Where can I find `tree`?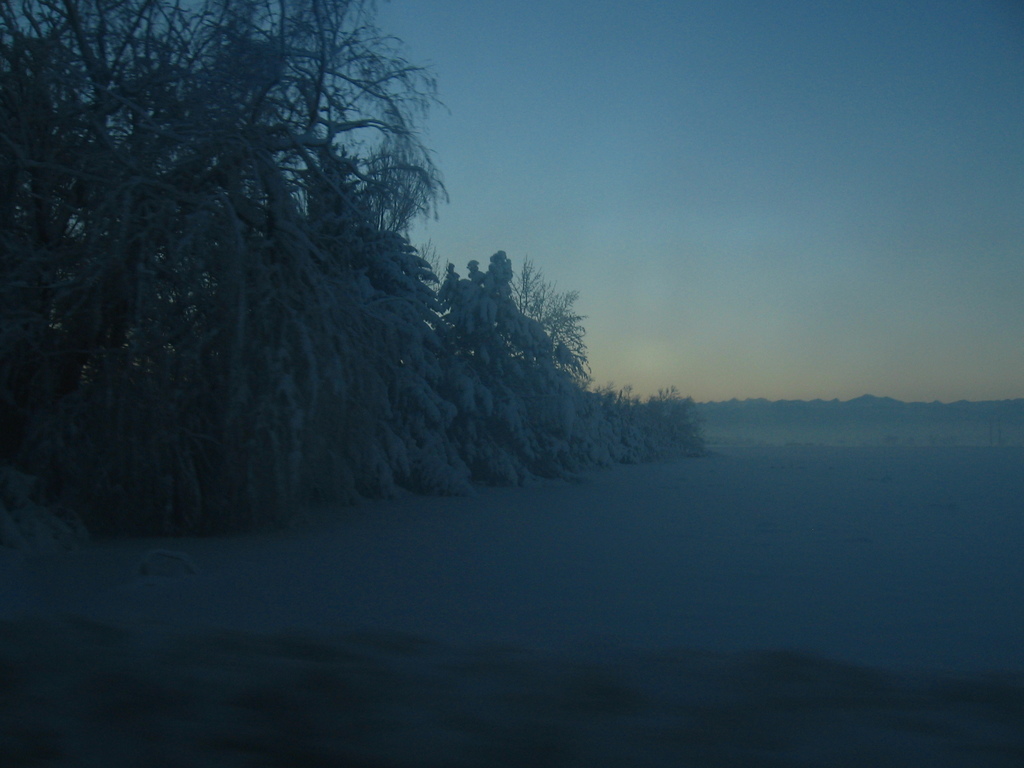
You can find it at left=122, top=184, right=353, bottom=487.
